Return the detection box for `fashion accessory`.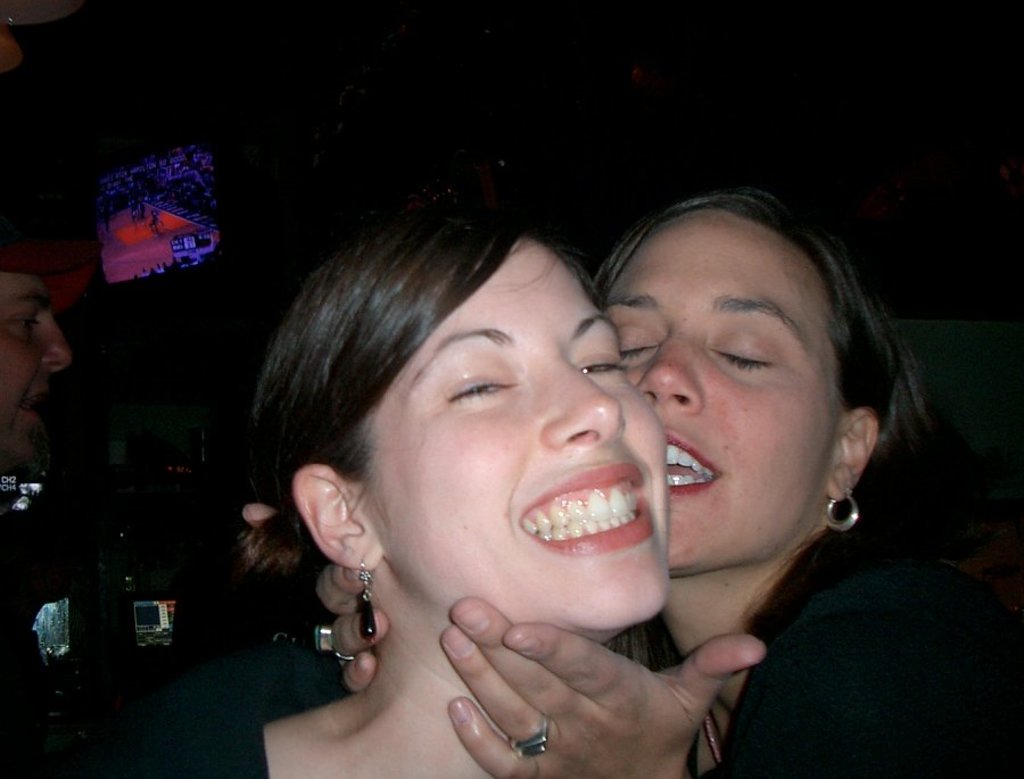
356:560:382:638.
